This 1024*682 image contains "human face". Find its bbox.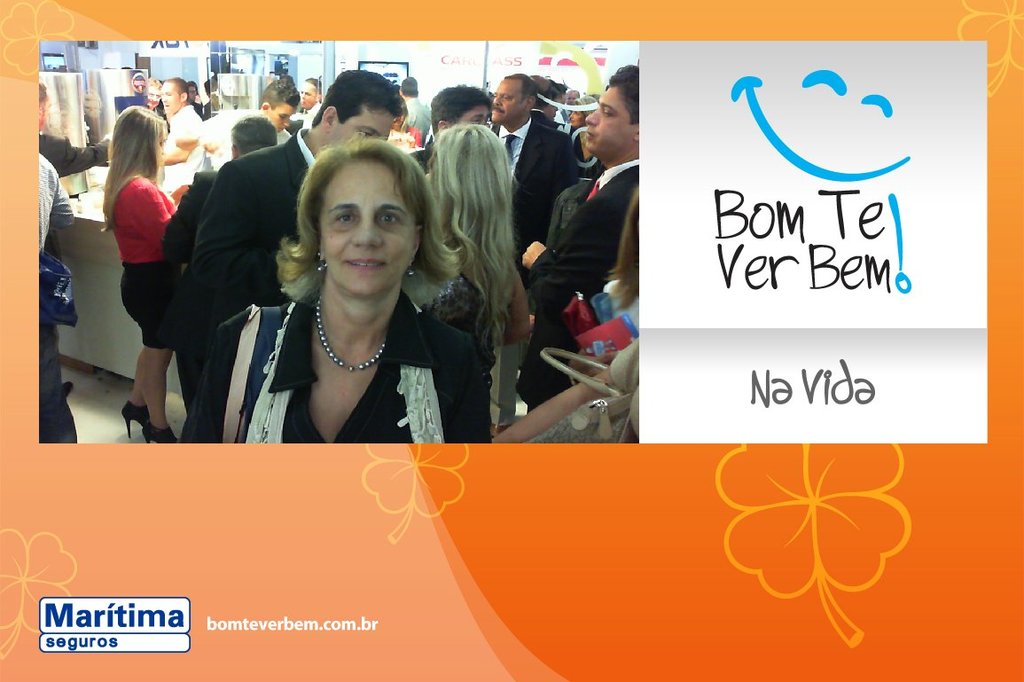
locate(493, 74, 523, 125).
